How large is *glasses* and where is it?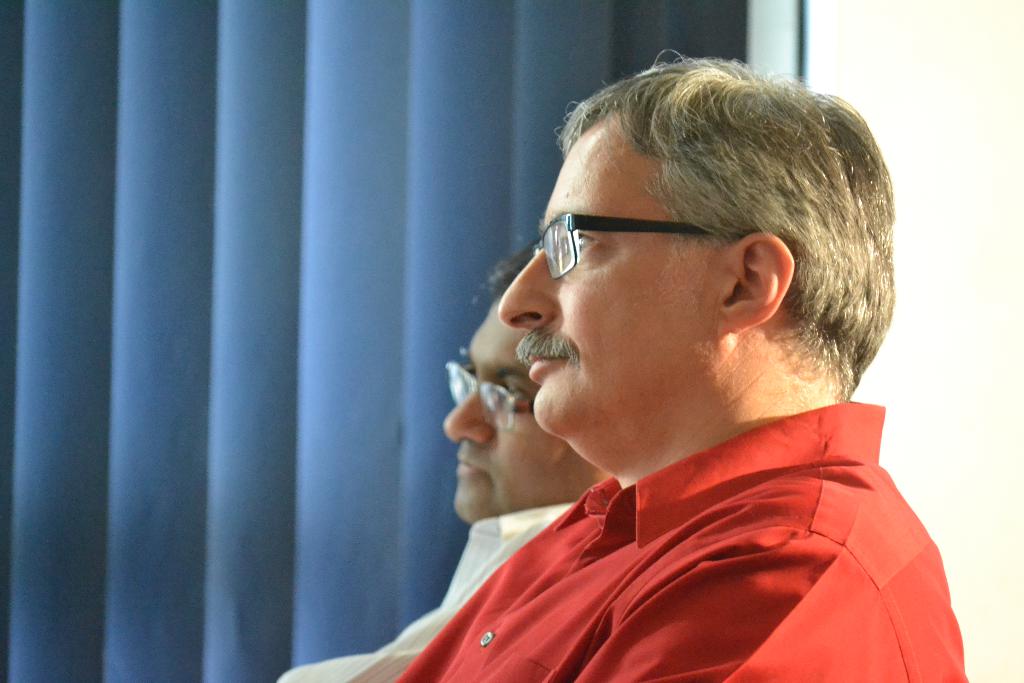
Bounding box: x1=438, y1=356, x2=531, y2=438.
